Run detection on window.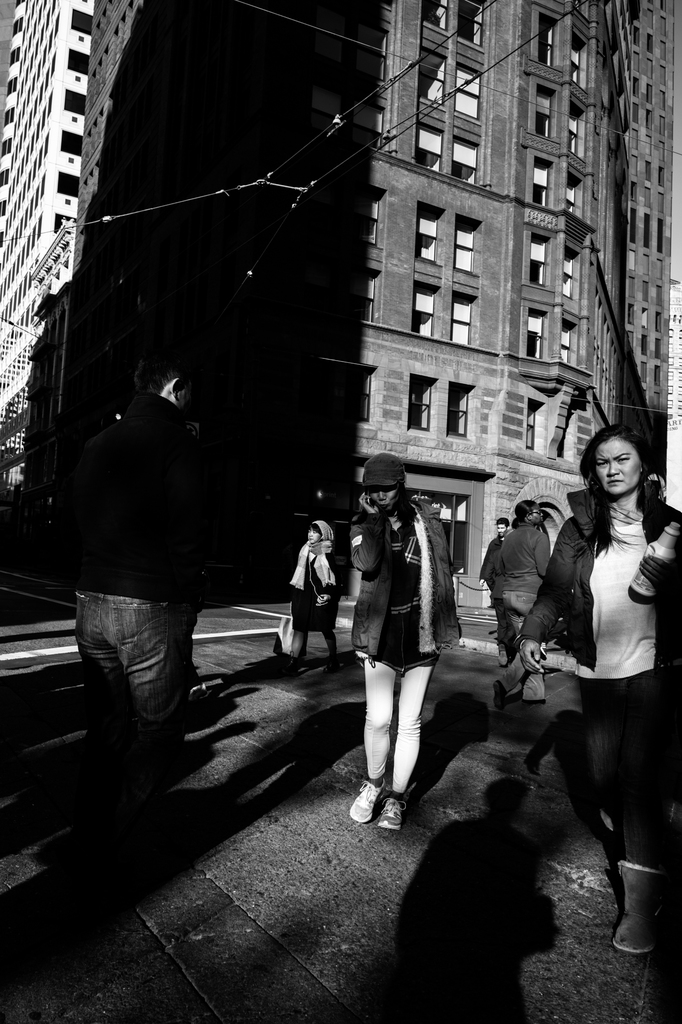
Result: 526,306,545,356.
